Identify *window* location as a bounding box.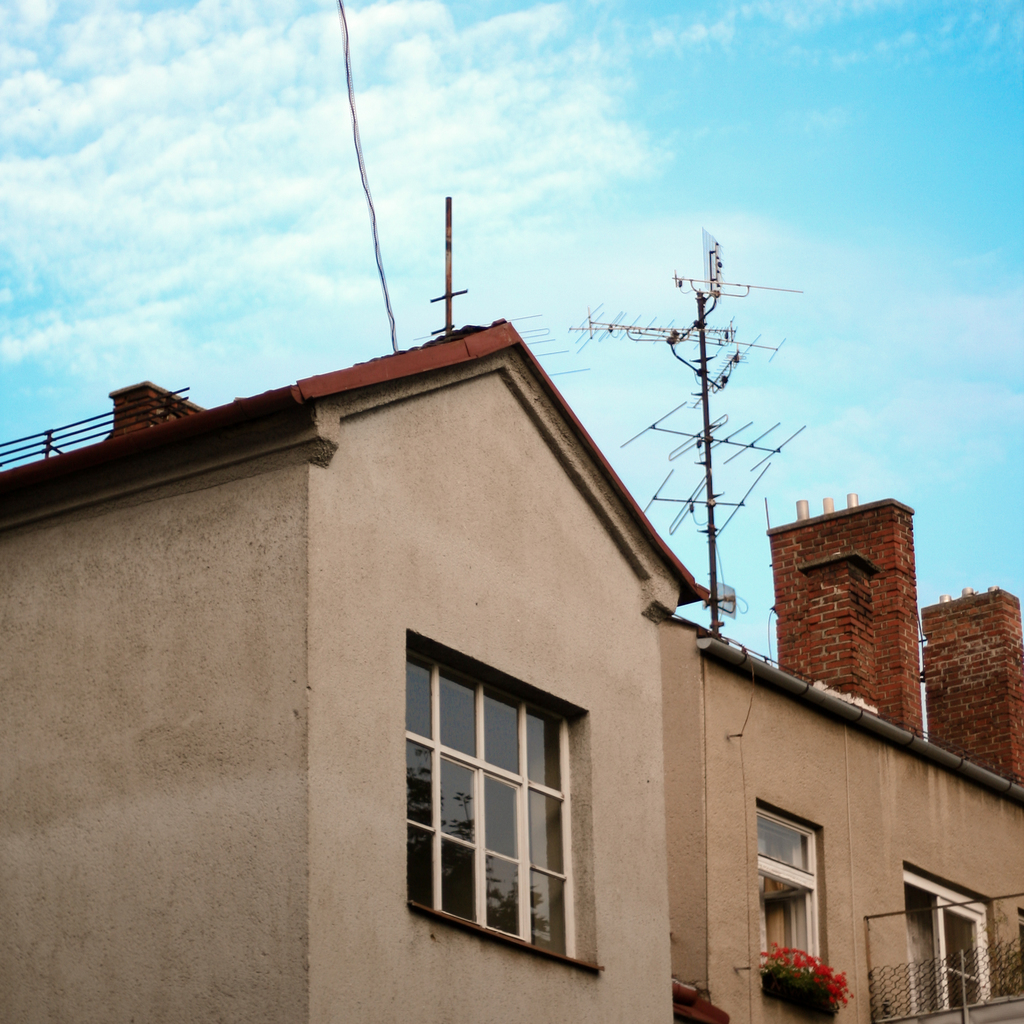
box=[758, 804, 836, 998].
